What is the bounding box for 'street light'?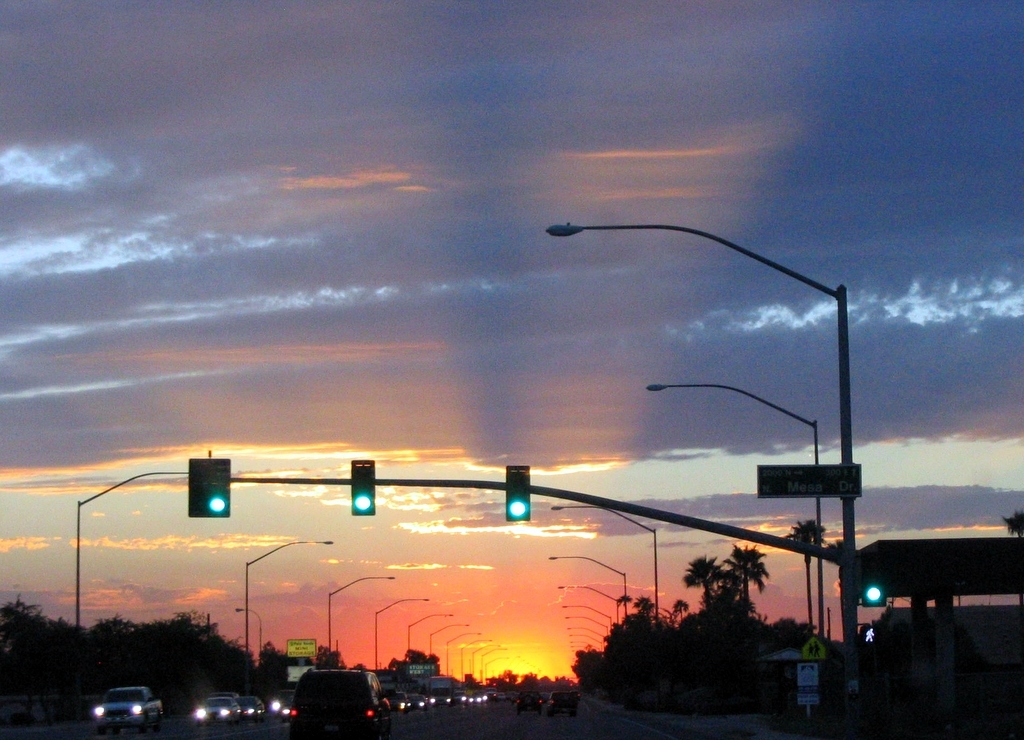
bbox=(231, 607, 266, 661).
